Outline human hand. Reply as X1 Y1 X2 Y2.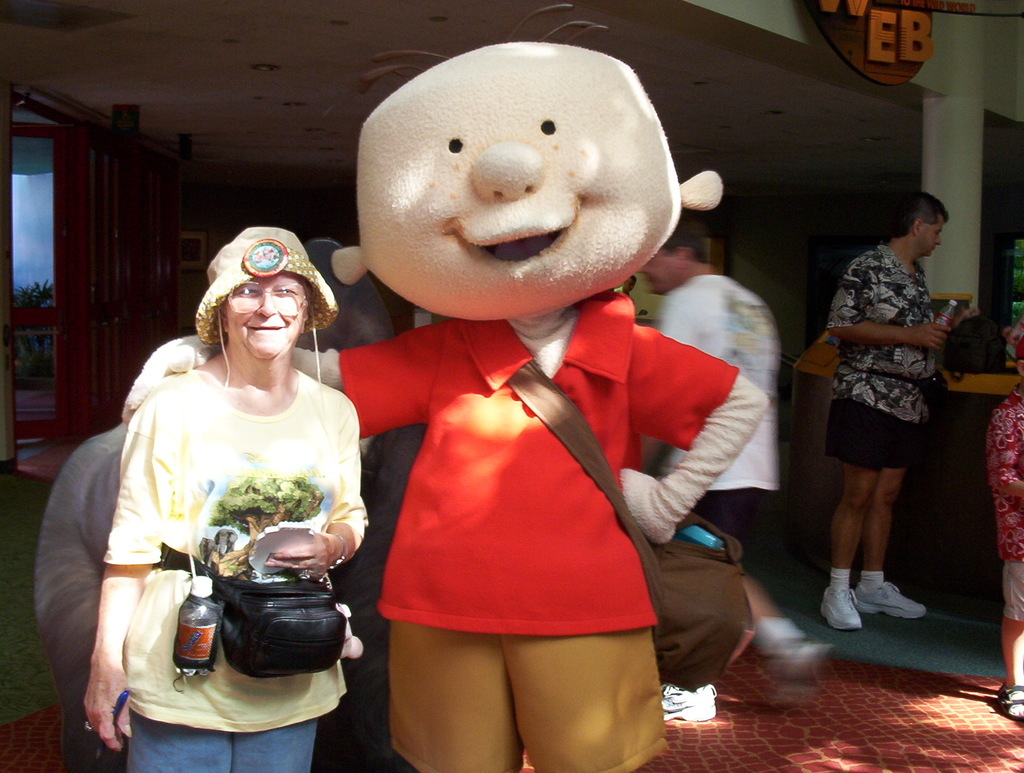
122 334 225 426.
